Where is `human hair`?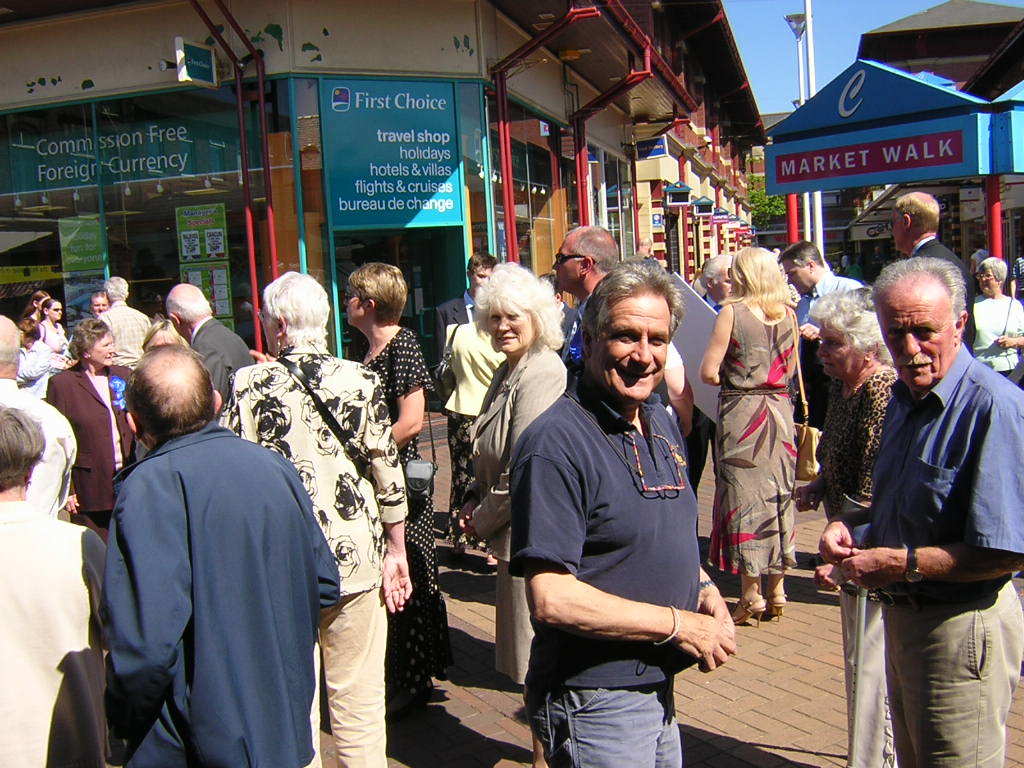
{"left": 464, "top": 244, "right": 497, "bottom": 295}.
